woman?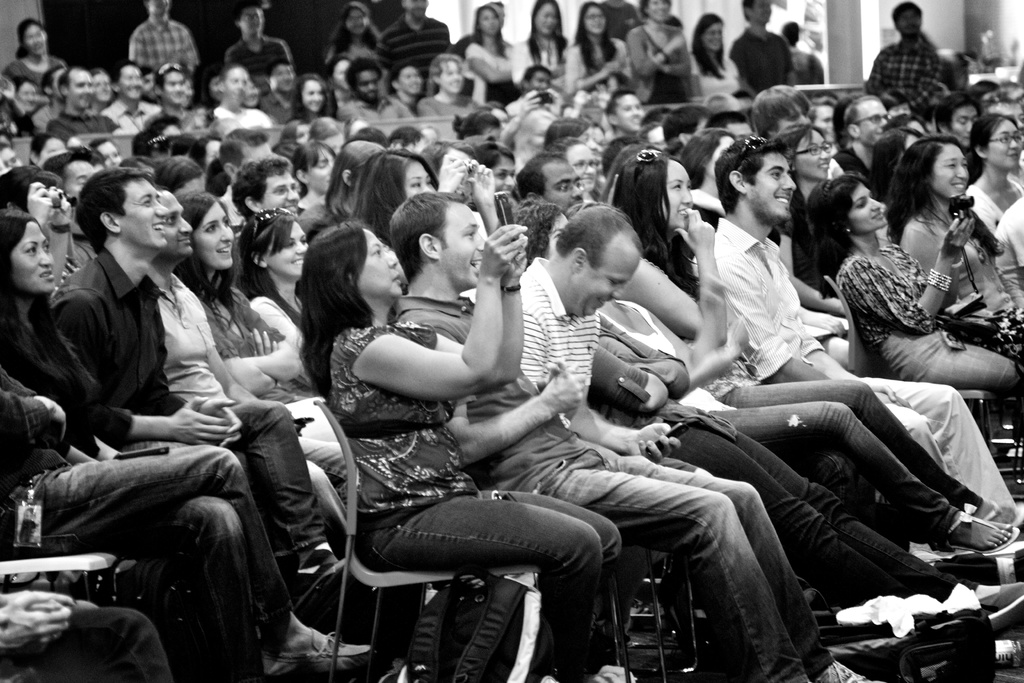
(290,76,330,124)
